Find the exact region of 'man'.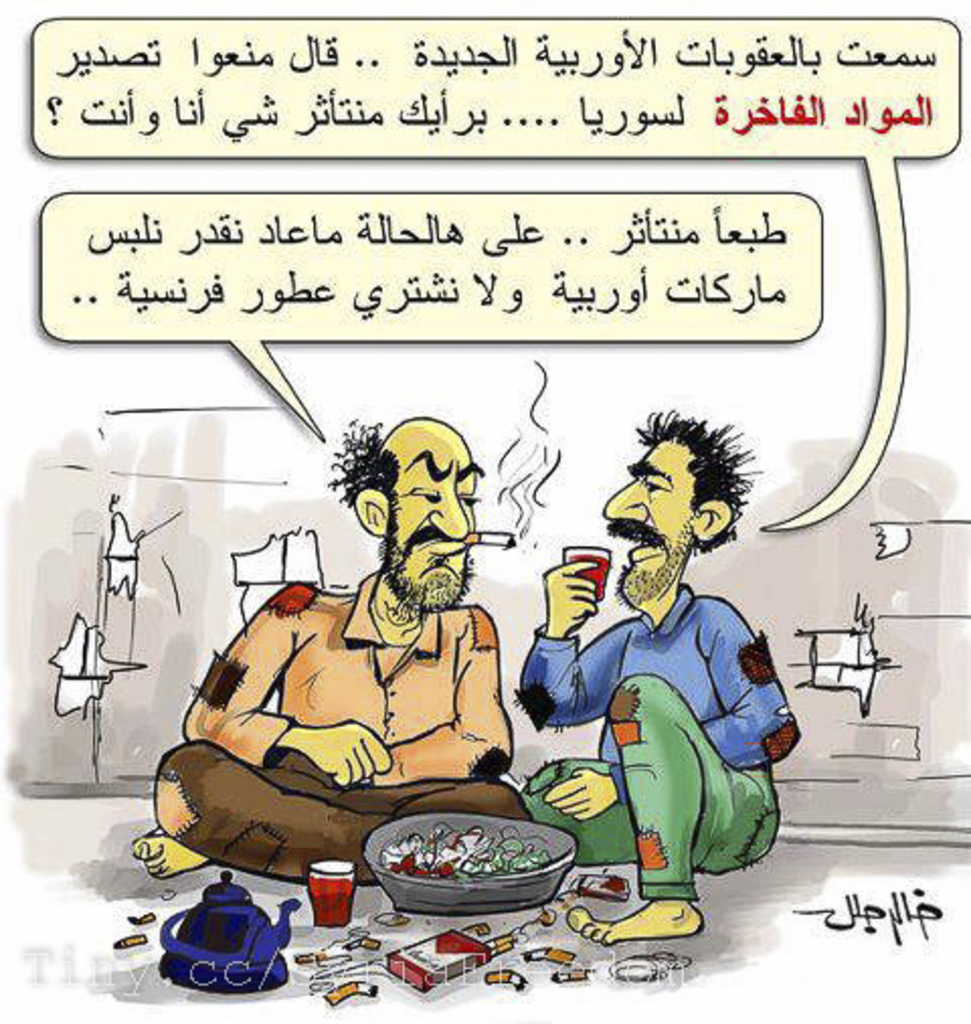
Exact region: (190, 433, 585, 884).
